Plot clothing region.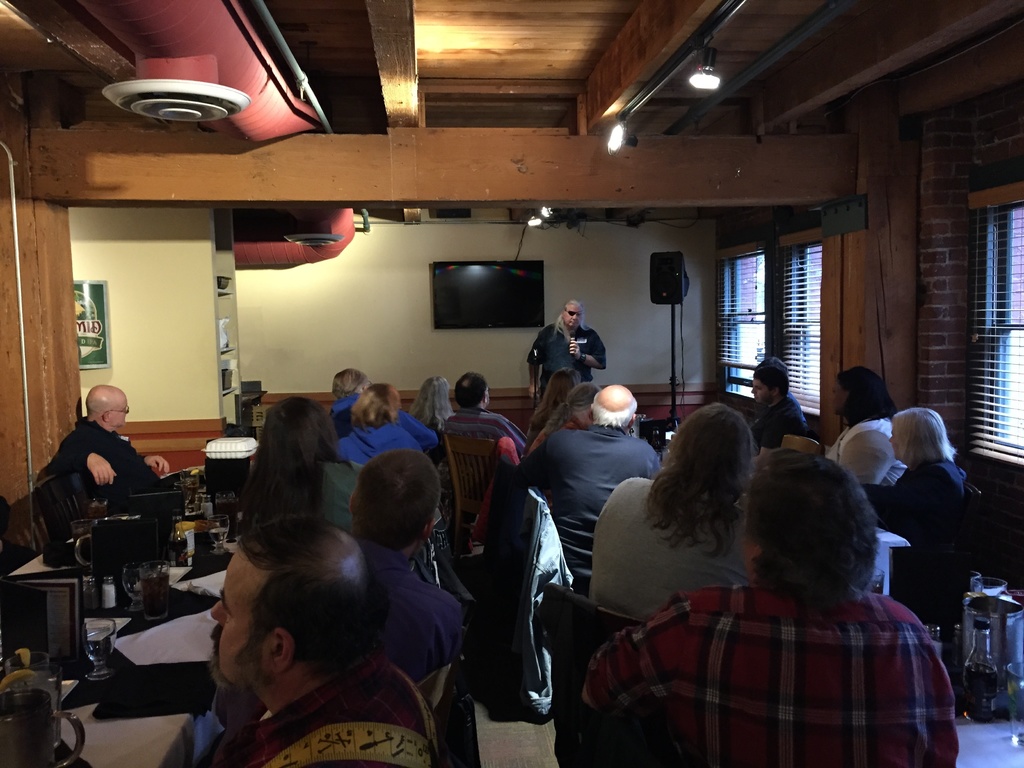
Plotted at <bbox>754, 388, 802, 452</bbox>.
